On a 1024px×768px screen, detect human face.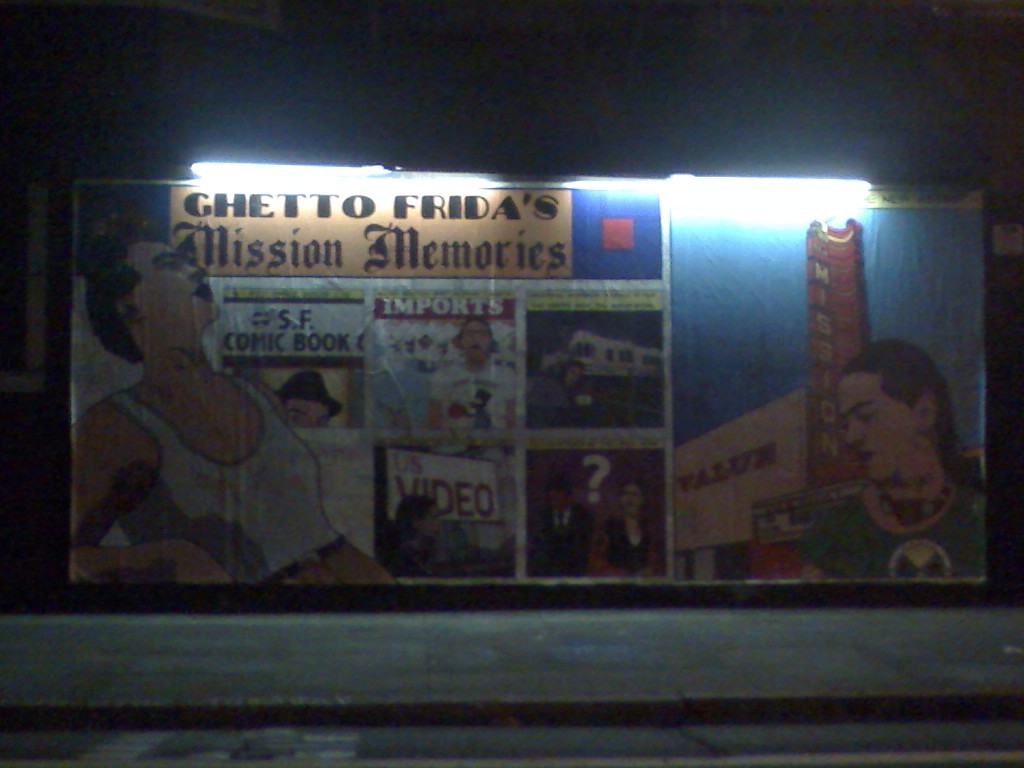
(837,375,920,476).
